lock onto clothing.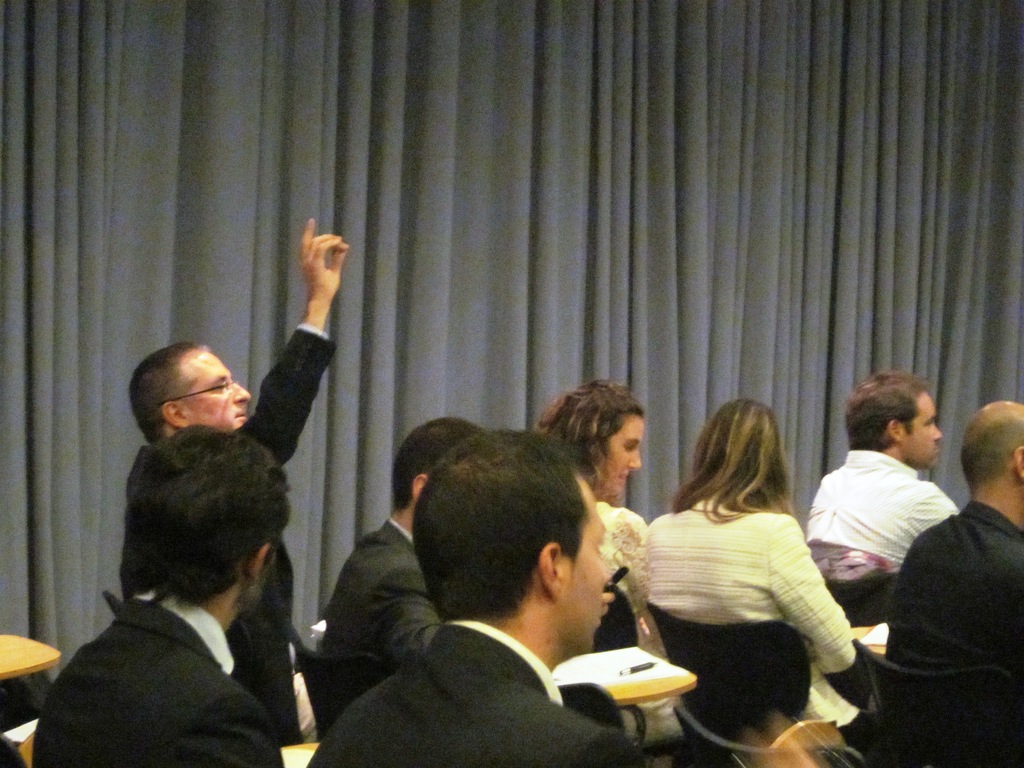
Locked: detection(303, 616, 642, 767).
